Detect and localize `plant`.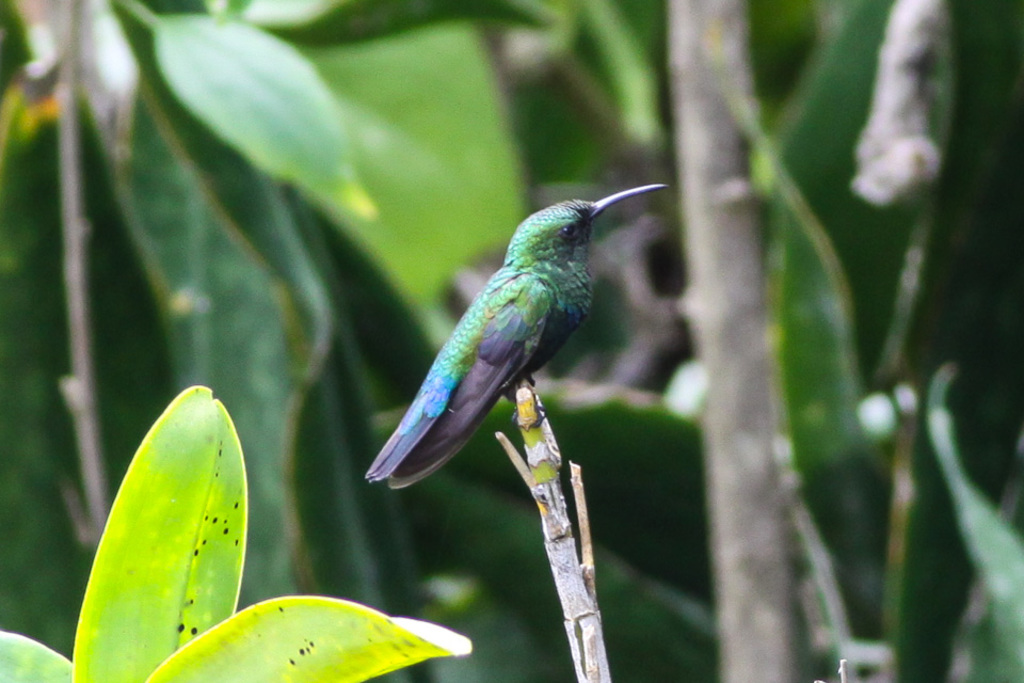
Localized at left=7, top=332, right=354, bottom=682.
